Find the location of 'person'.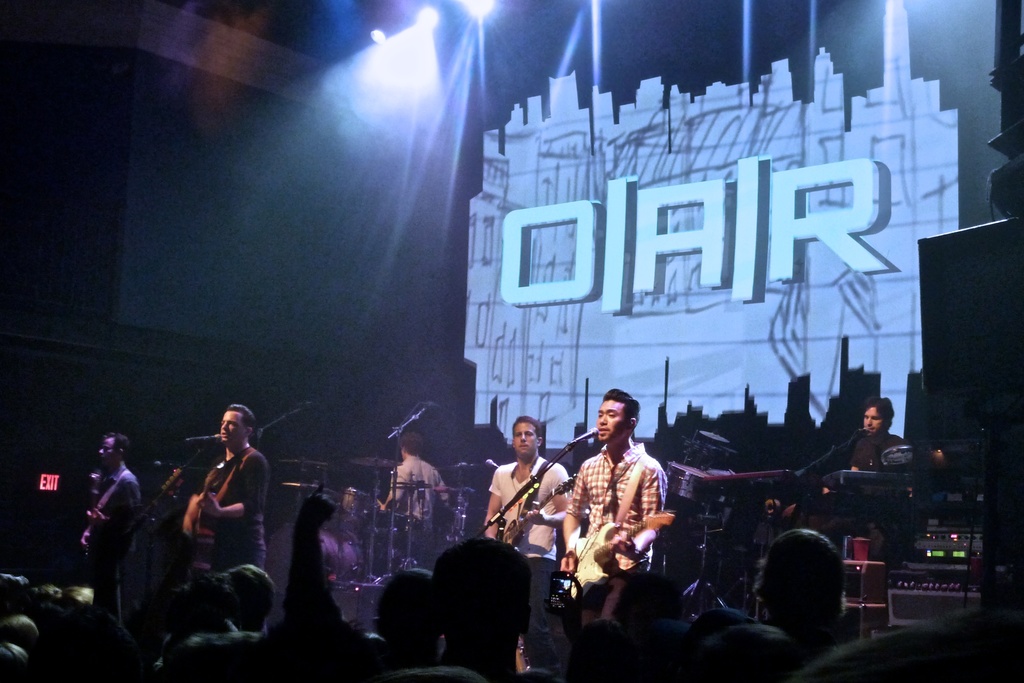
Location: bbox(383, 431, 453, 544).
